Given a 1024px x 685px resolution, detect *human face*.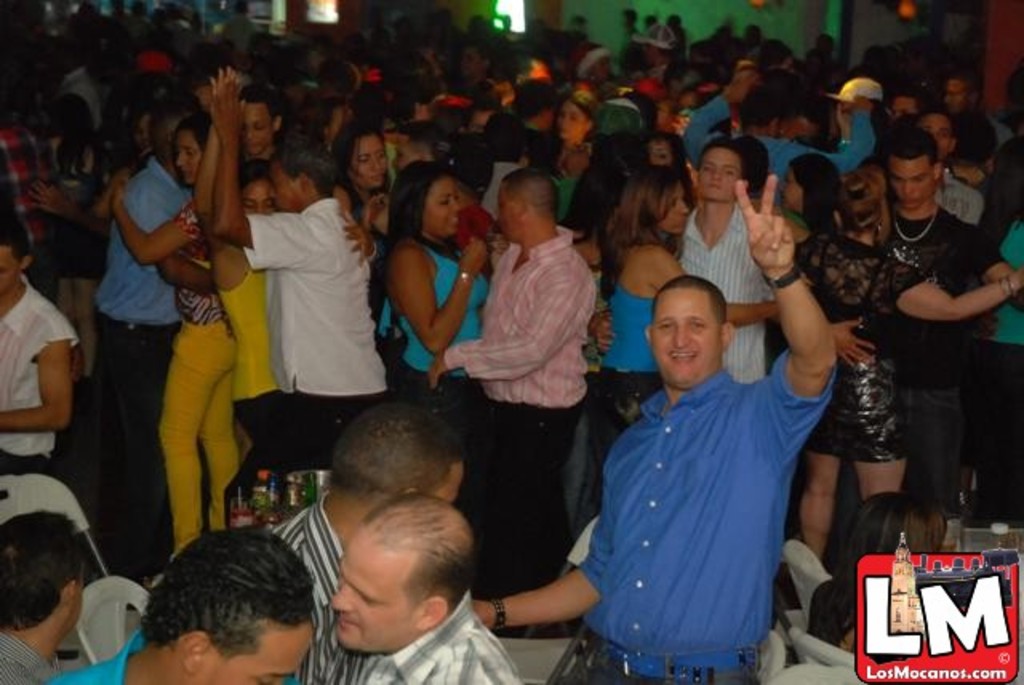
(x1=200, y1=634, x2=309, y2=683).
